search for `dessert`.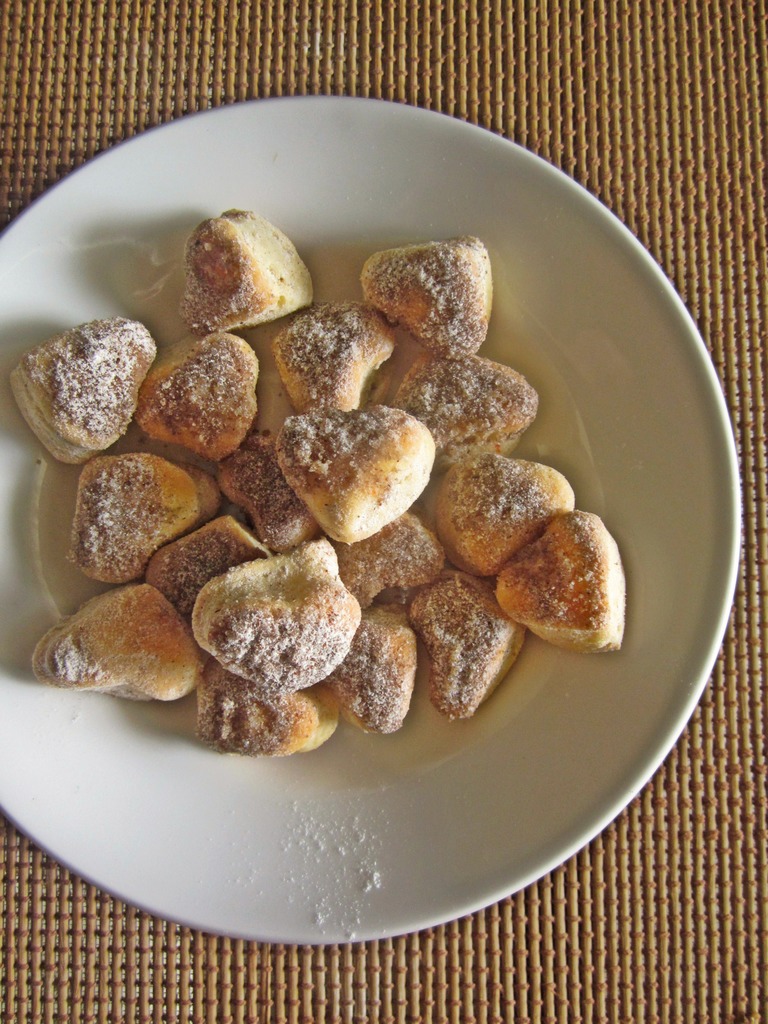
Found at pyautogui.locateOnScreen(190, 204, 317, 332).
